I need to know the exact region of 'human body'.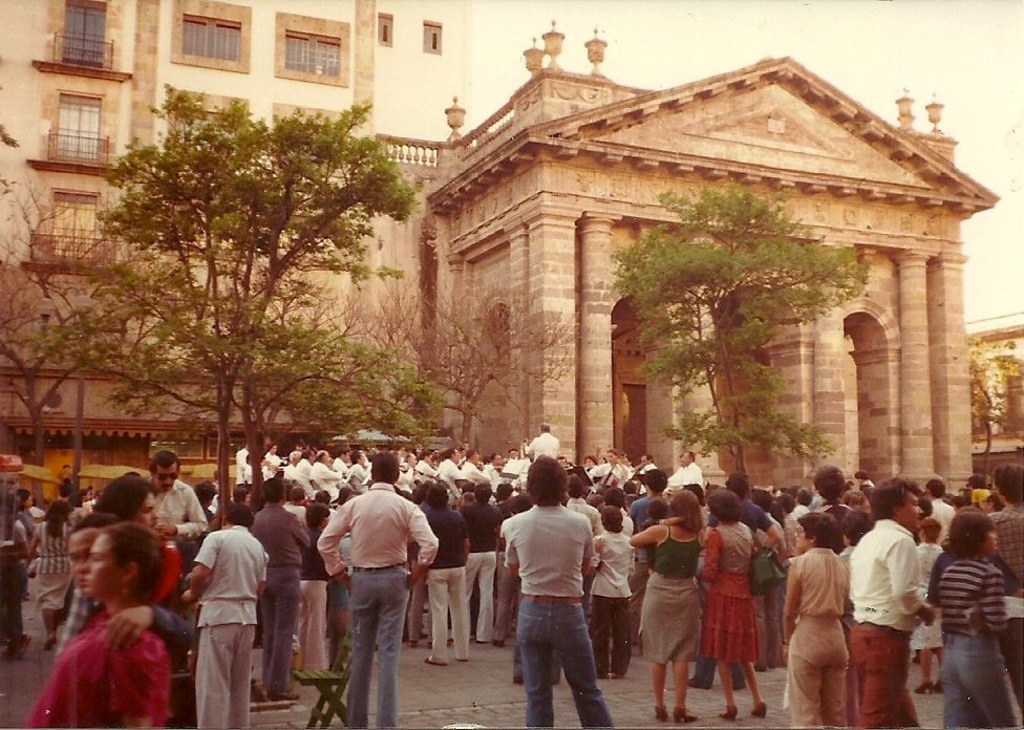
Region: crop(502, 460, 615, 722).
